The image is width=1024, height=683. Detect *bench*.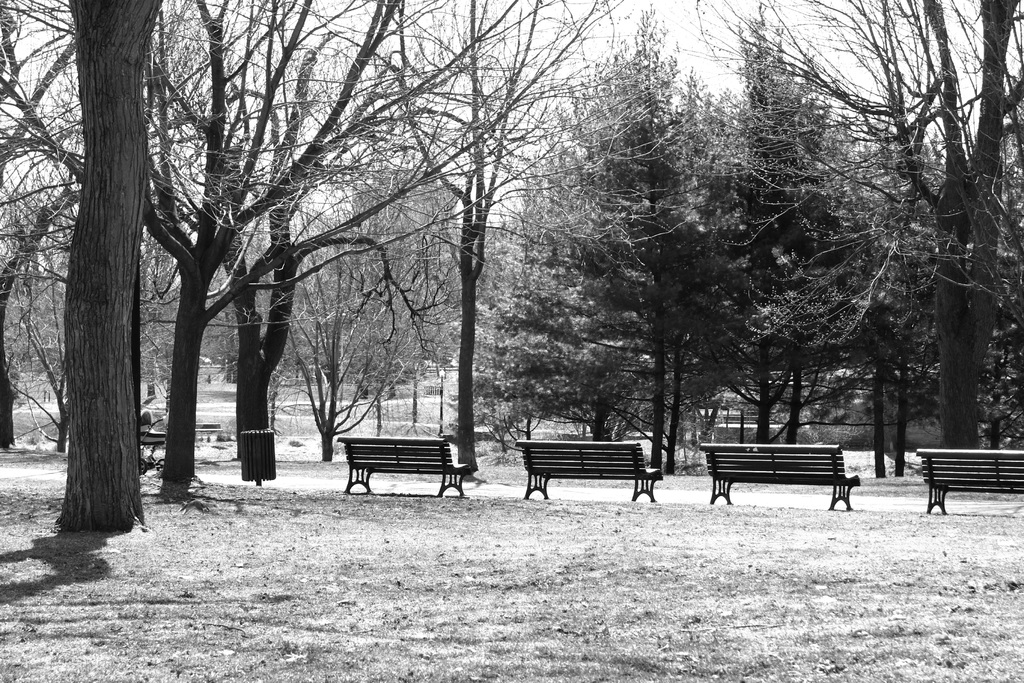
Detection: <region>194, 416, 224, 447</region>.
